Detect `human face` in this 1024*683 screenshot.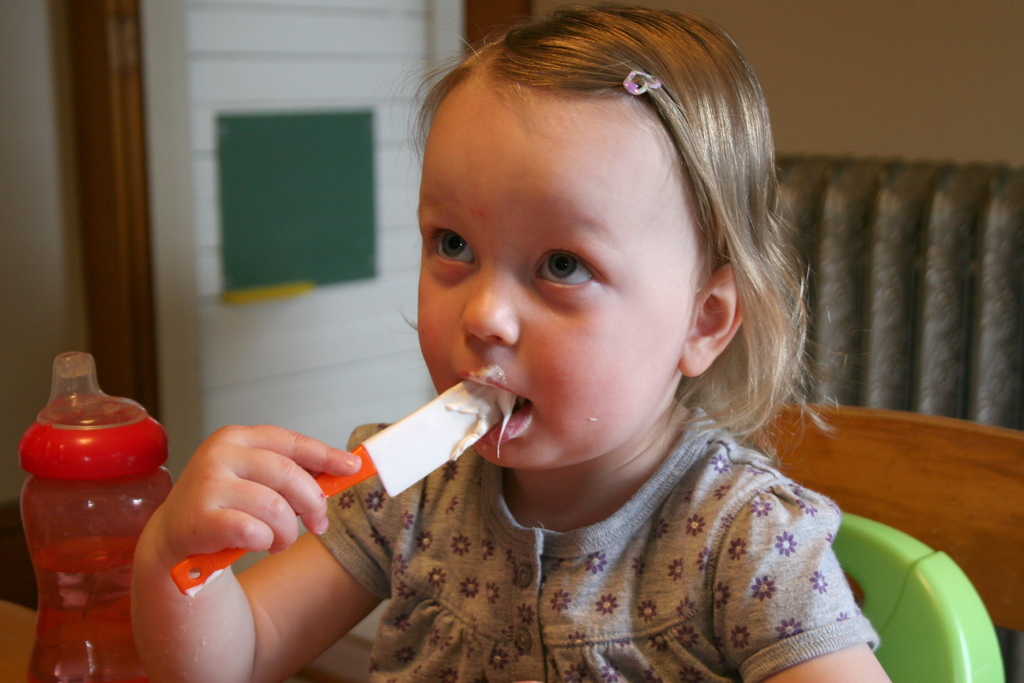
Detection: locate(417, 74, 689, 472).
